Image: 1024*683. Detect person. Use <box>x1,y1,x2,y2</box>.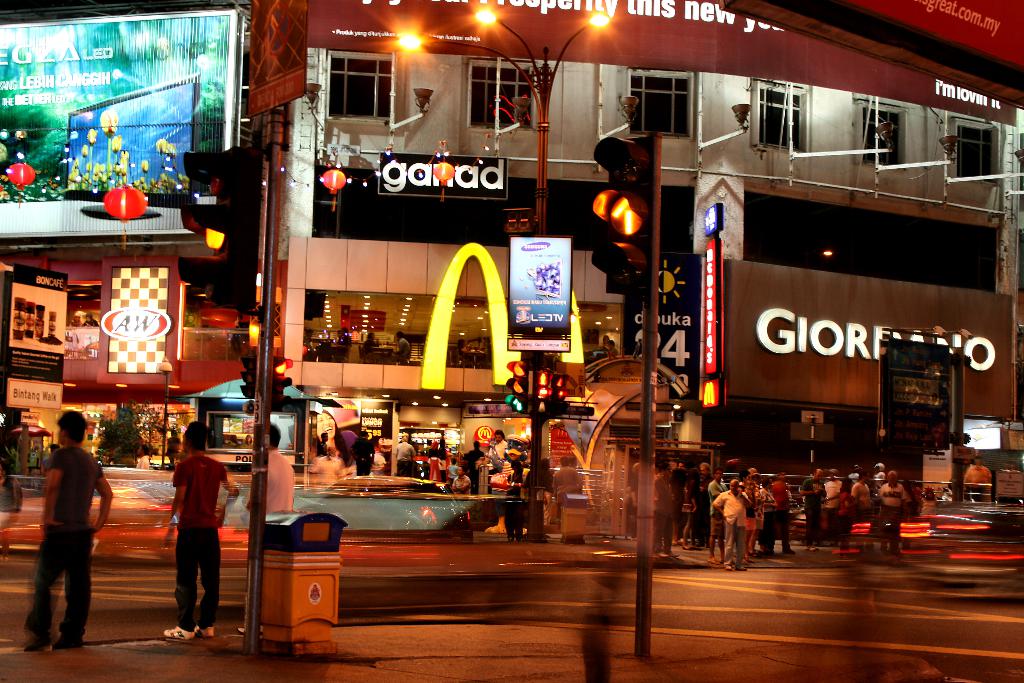
<box>851,469,872,525</box>.
